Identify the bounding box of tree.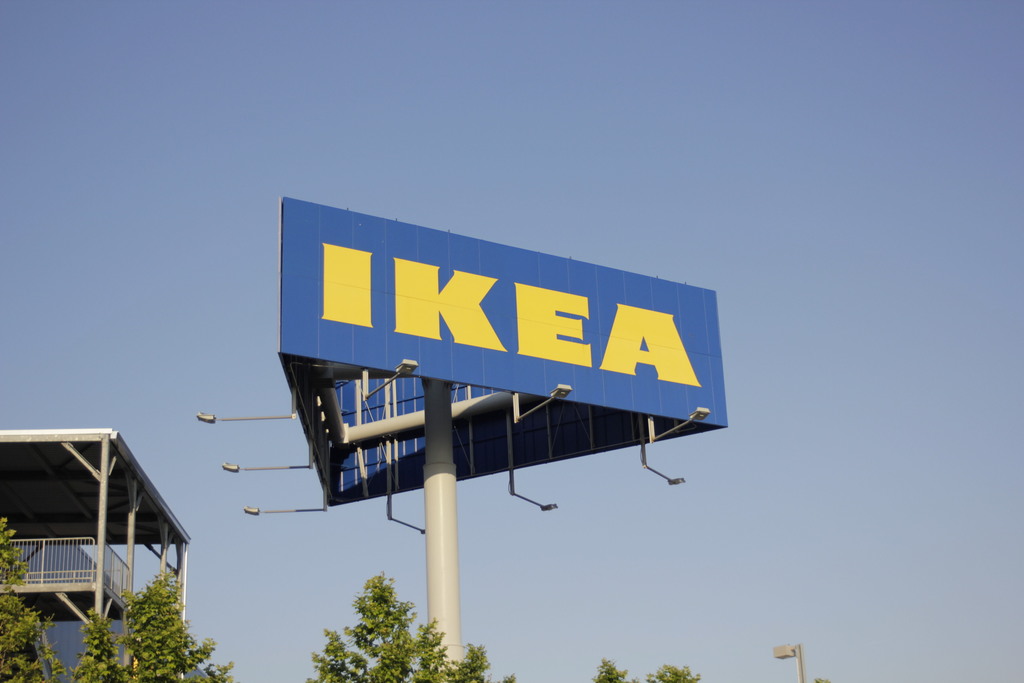
crop(584, 653, 703, 682).
